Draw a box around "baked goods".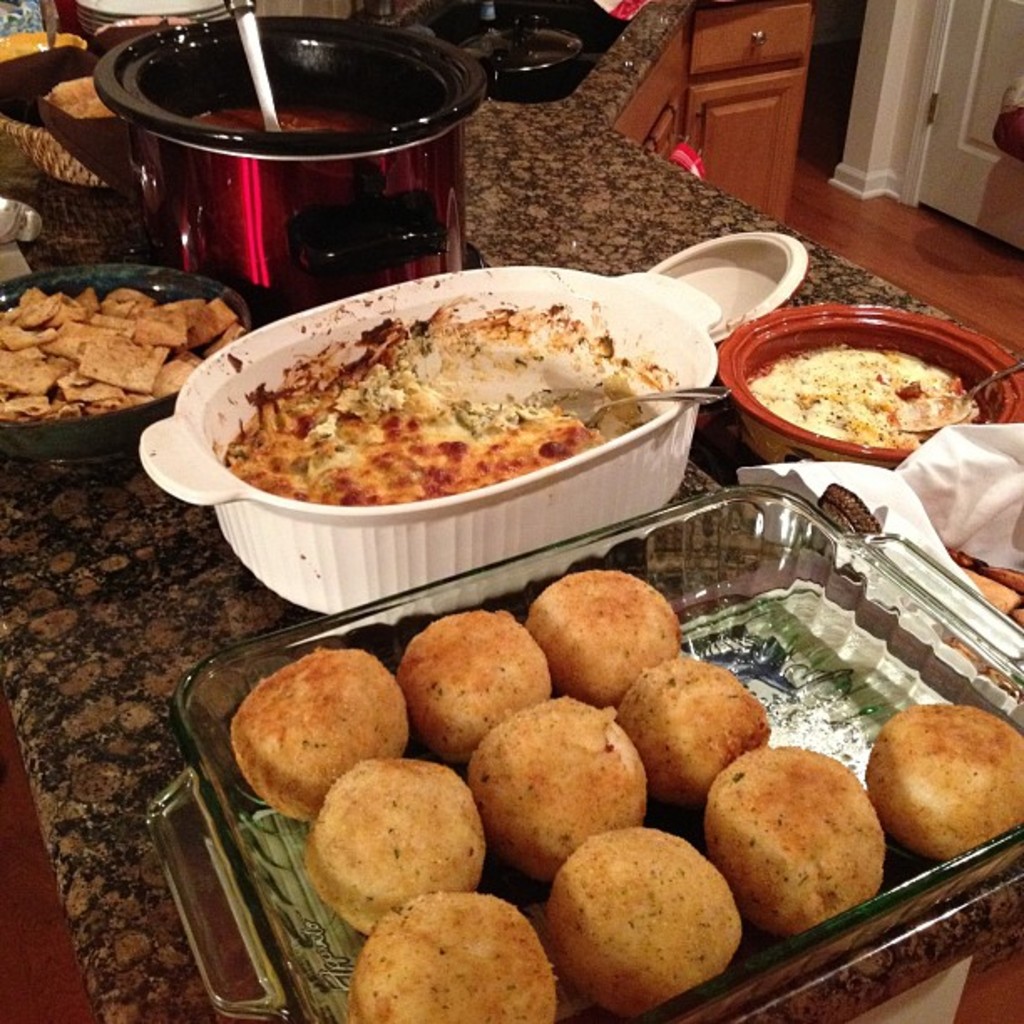
x1=860, y1=704, x2=1022, y2=868.
